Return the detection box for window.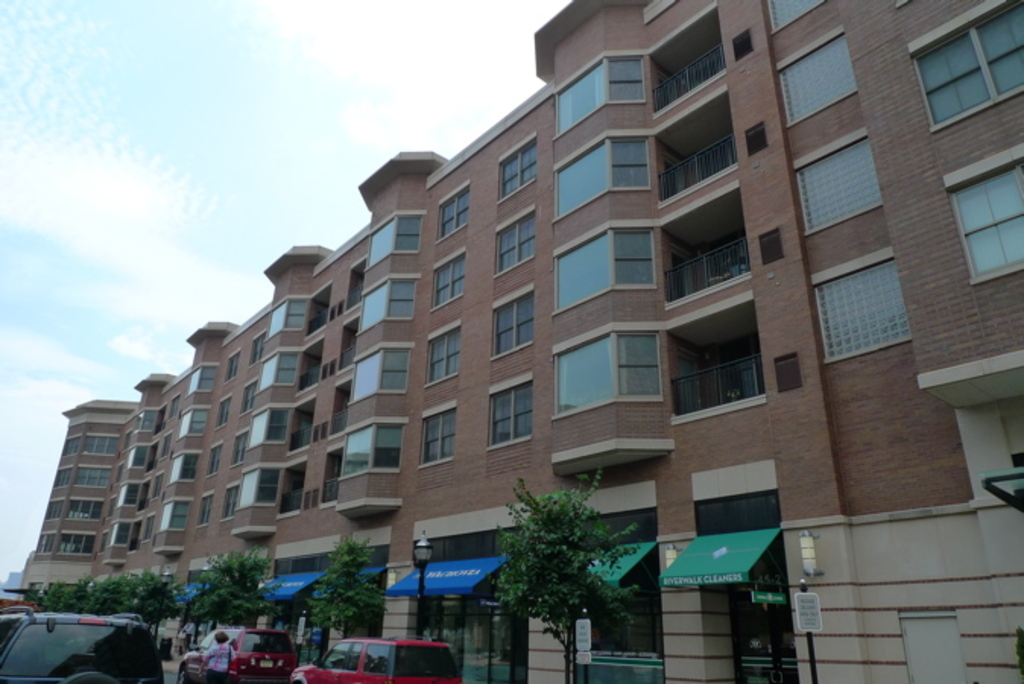
rect(242, 383, 255, 410).
